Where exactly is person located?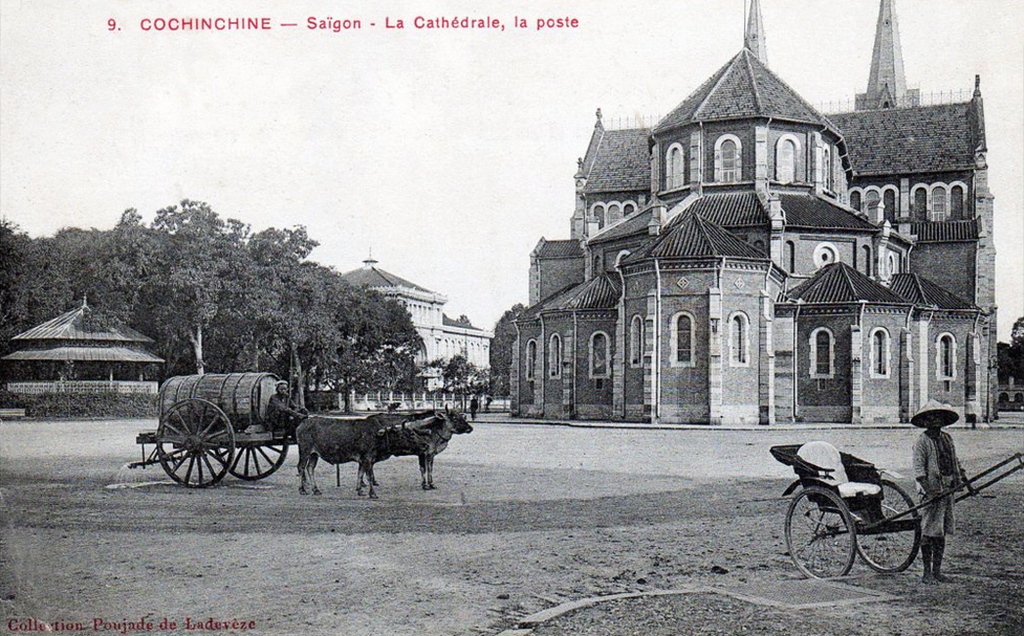
Its bounding box is (x1=964, y1=395, x2=986, y2=427).
